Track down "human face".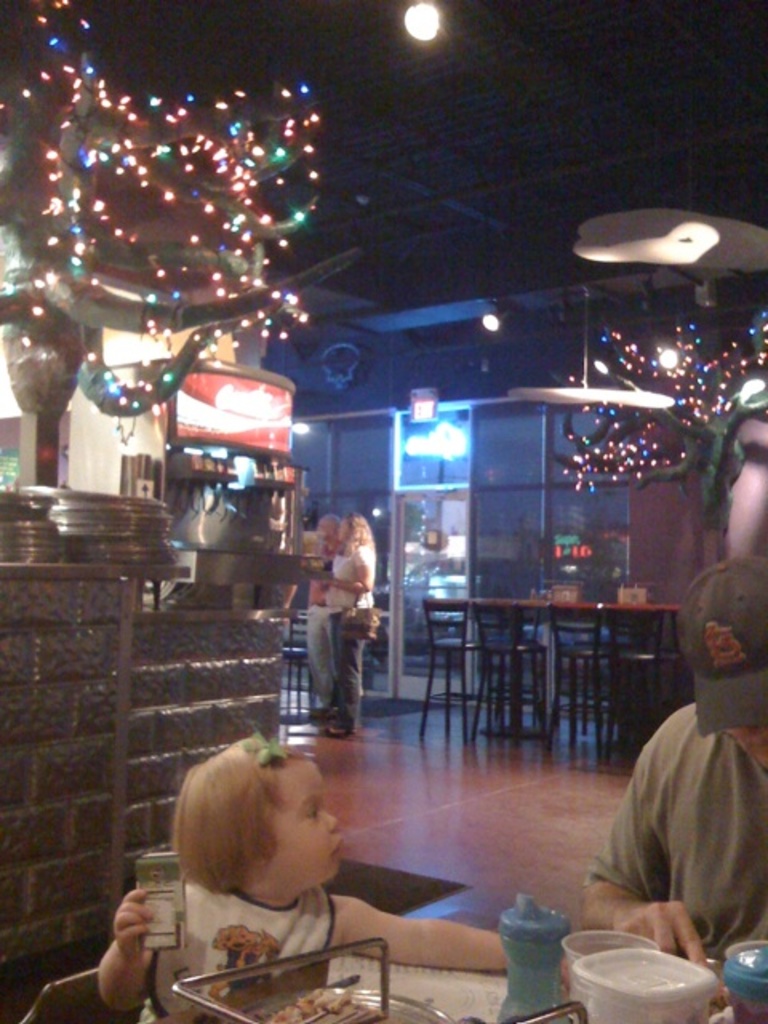
Tracked to (251, 758, 346, 899).
